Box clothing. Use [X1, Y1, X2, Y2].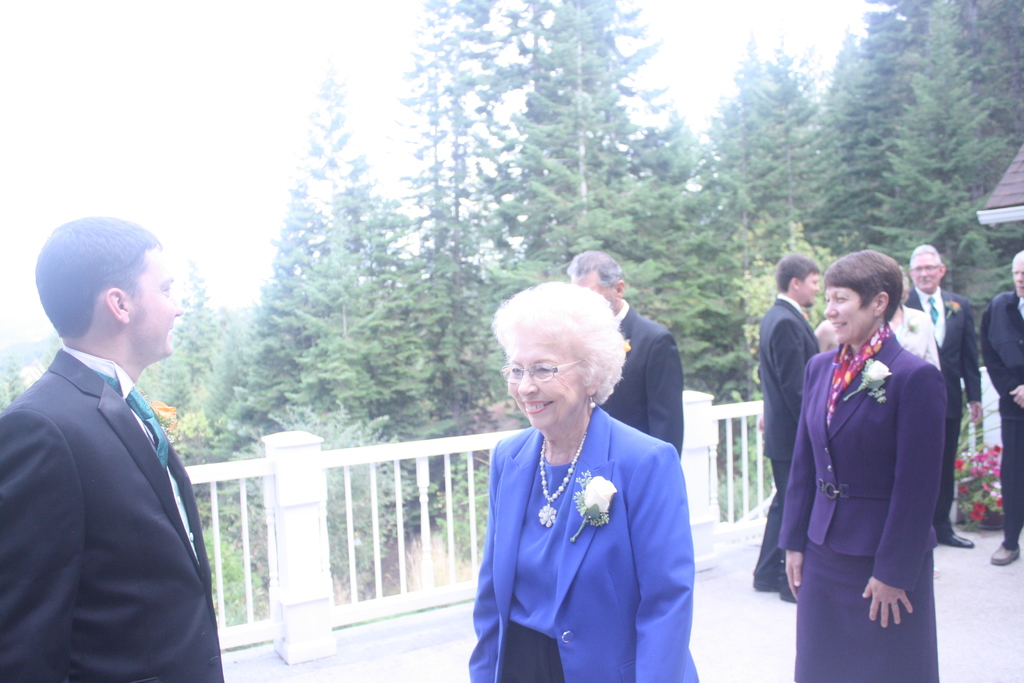
[0, 336, 227, 682].
